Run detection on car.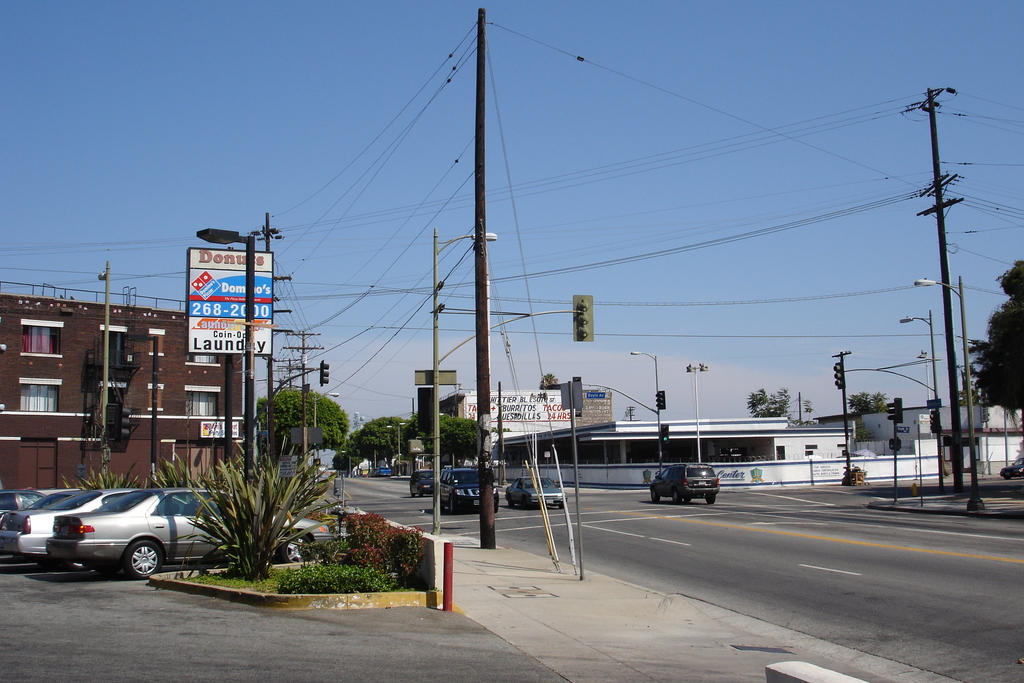
Result: [0, 483, 86, 528].
